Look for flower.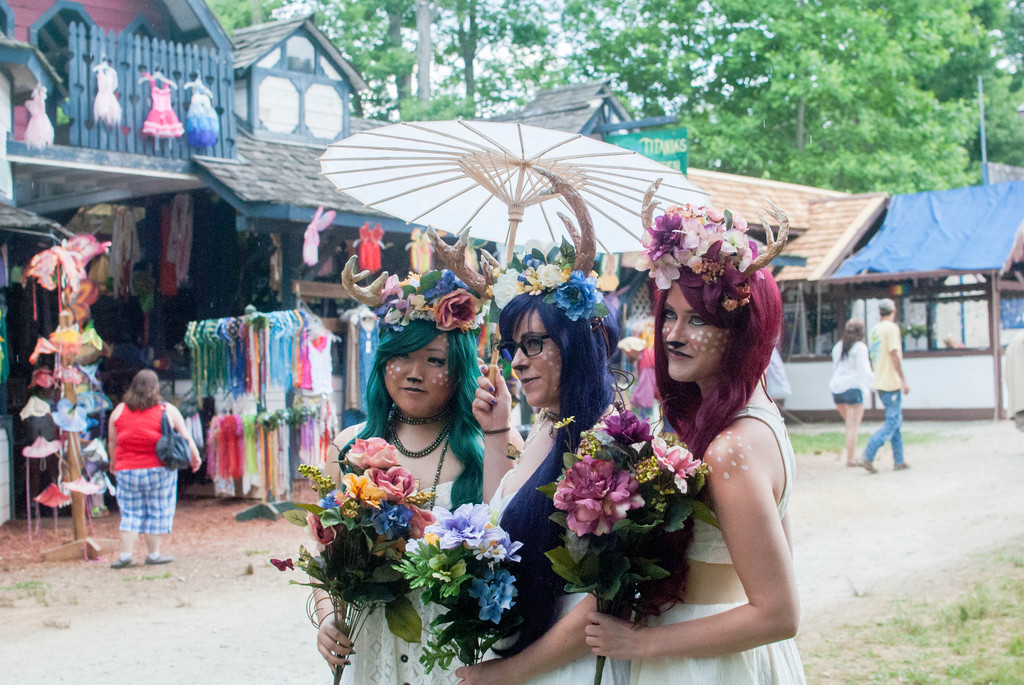
Found: locate(264, 555, 300, 573).
